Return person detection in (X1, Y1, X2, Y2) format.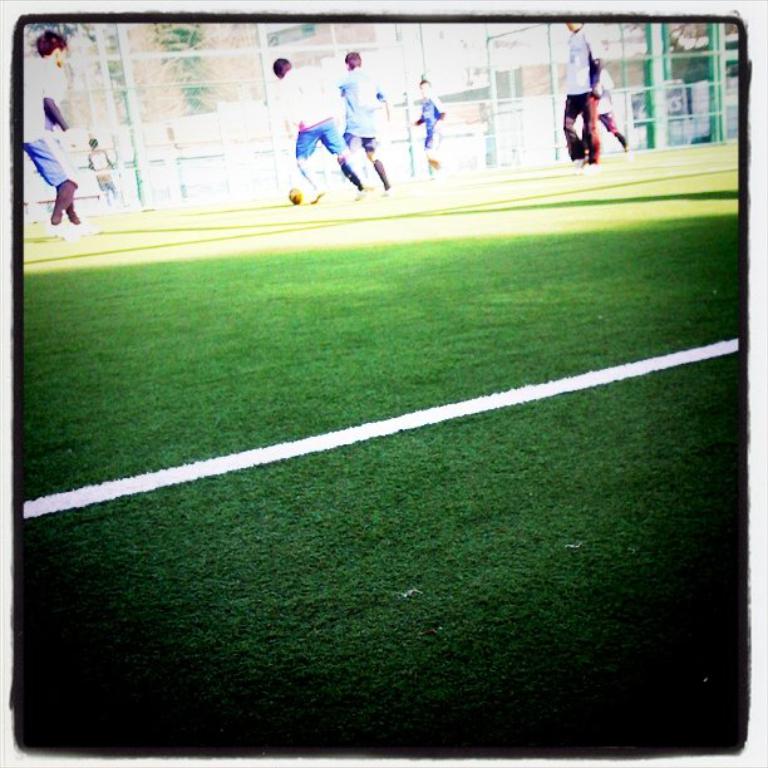
(271, 60, 368, 208).
